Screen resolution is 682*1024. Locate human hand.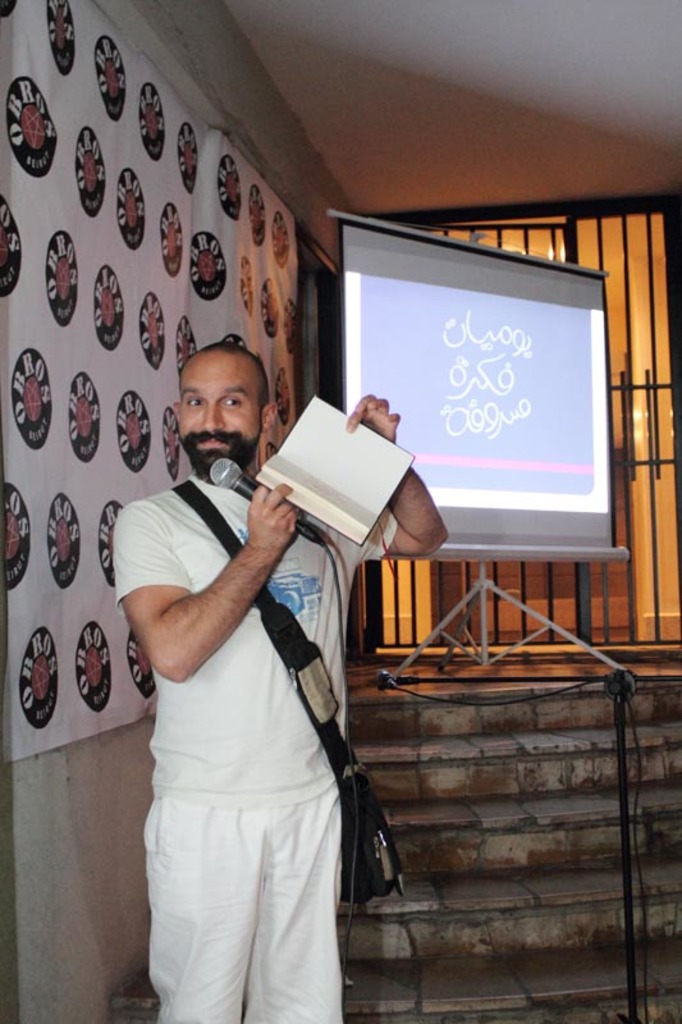
x1=237, y1=486, x2=305, y2=579.
